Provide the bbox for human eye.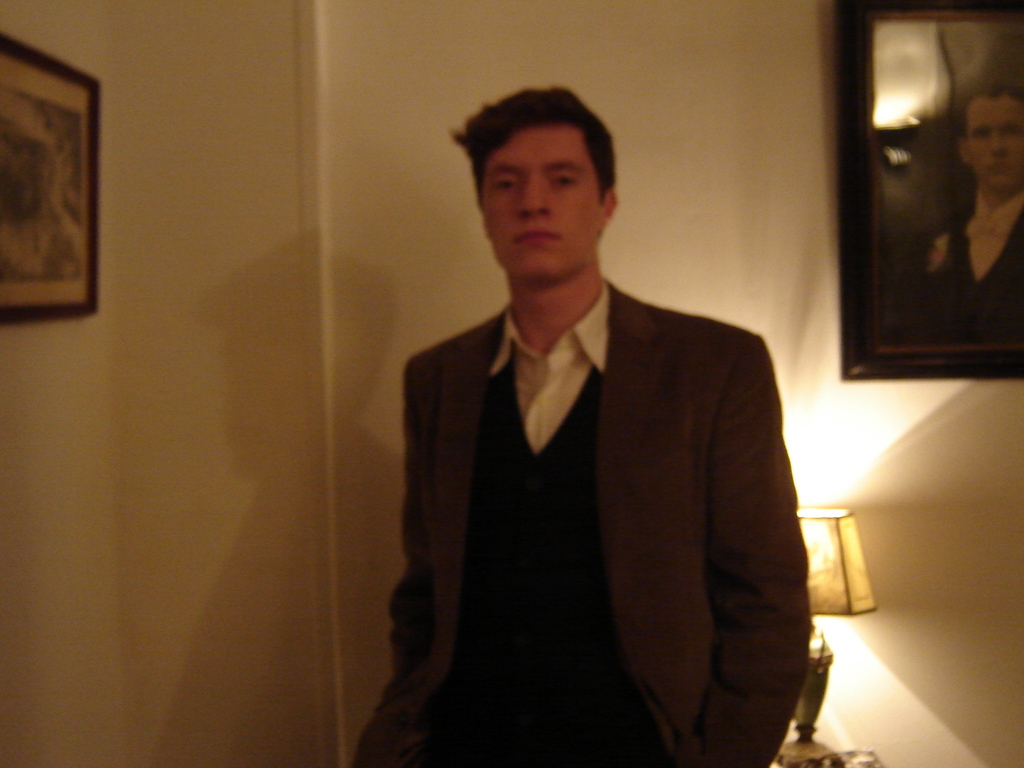
box(547, 164, 580, 195).
